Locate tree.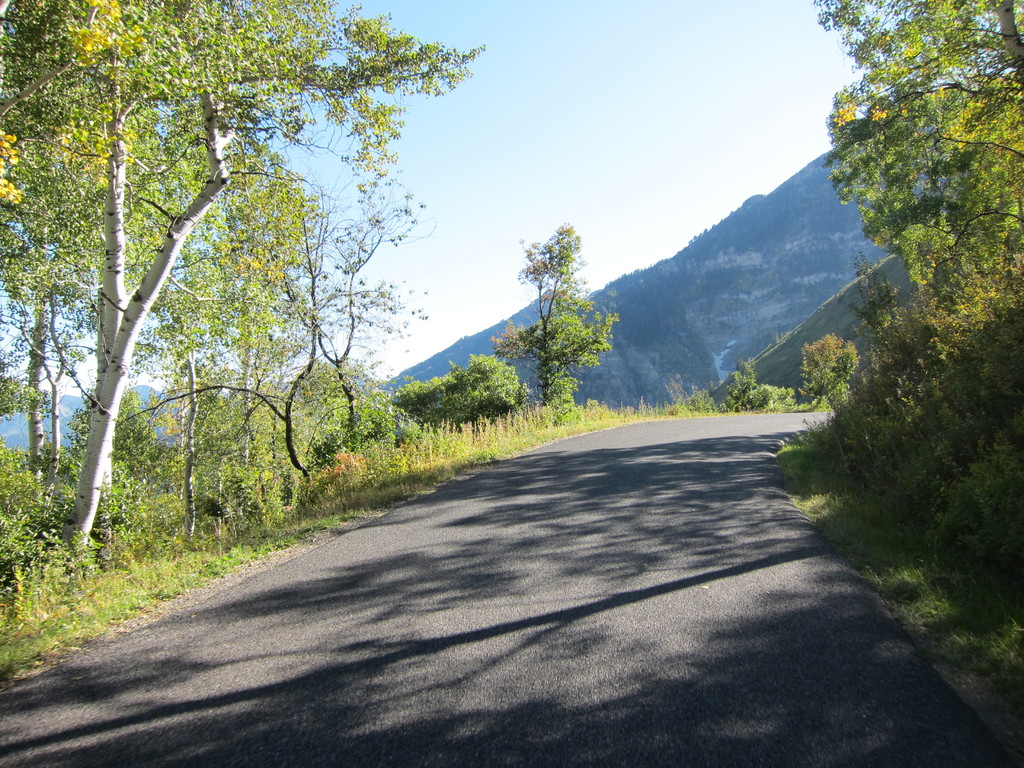
Bounding box: select_region(805, 0, 1023, 605).
